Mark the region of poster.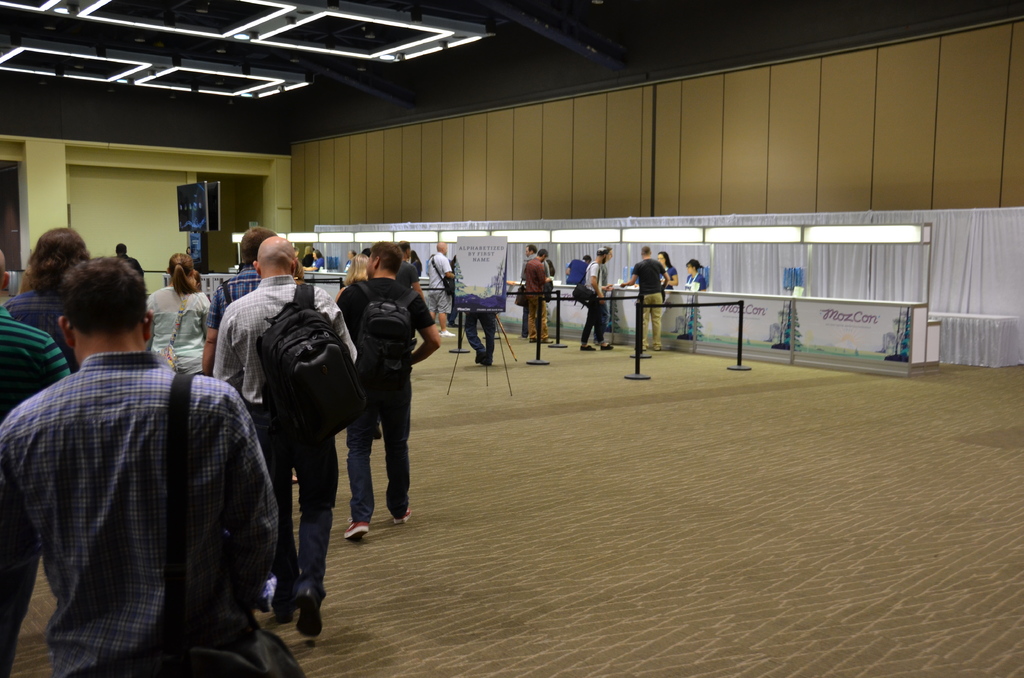
Region: 560, 284, 653, 339.
